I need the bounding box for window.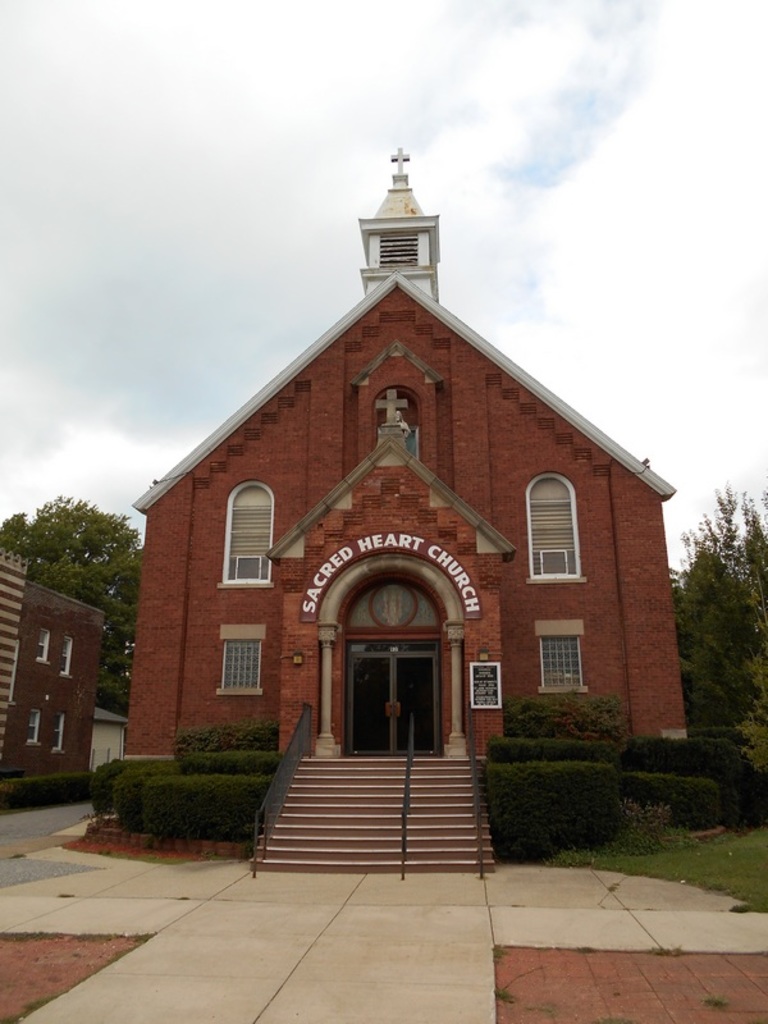
Here it is: box=[36, 634, 49, 666].
